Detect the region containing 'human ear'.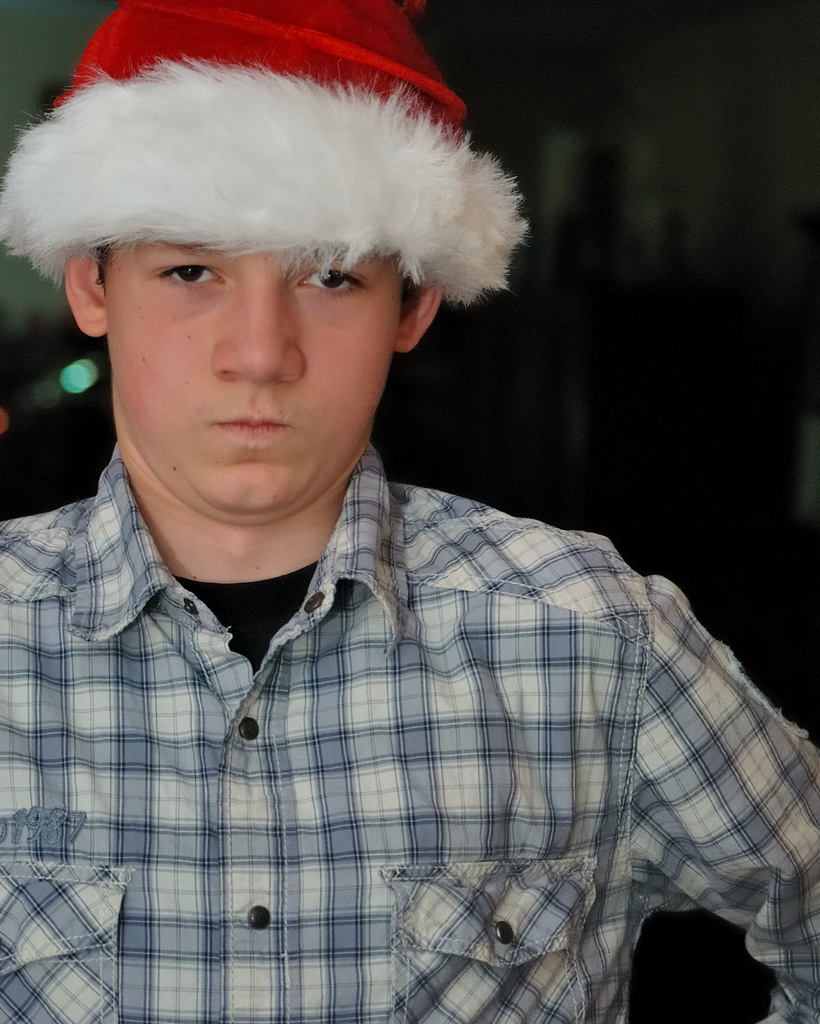
l=400, t=278, r=444, b=355.
